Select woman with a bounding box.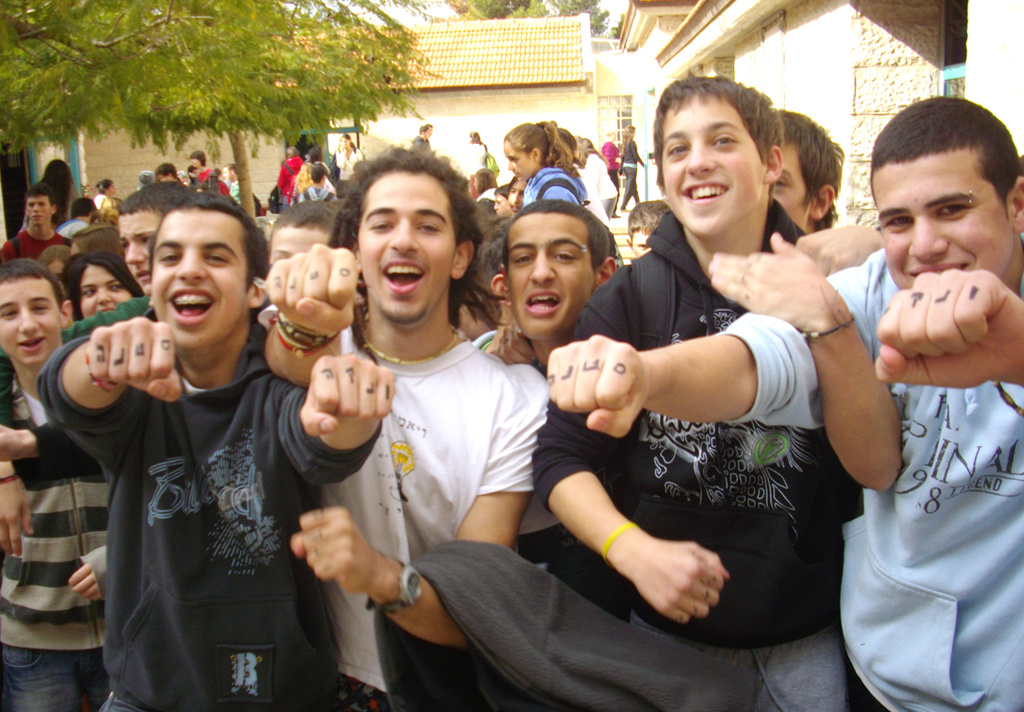
box(470, 166, 501, 206).
